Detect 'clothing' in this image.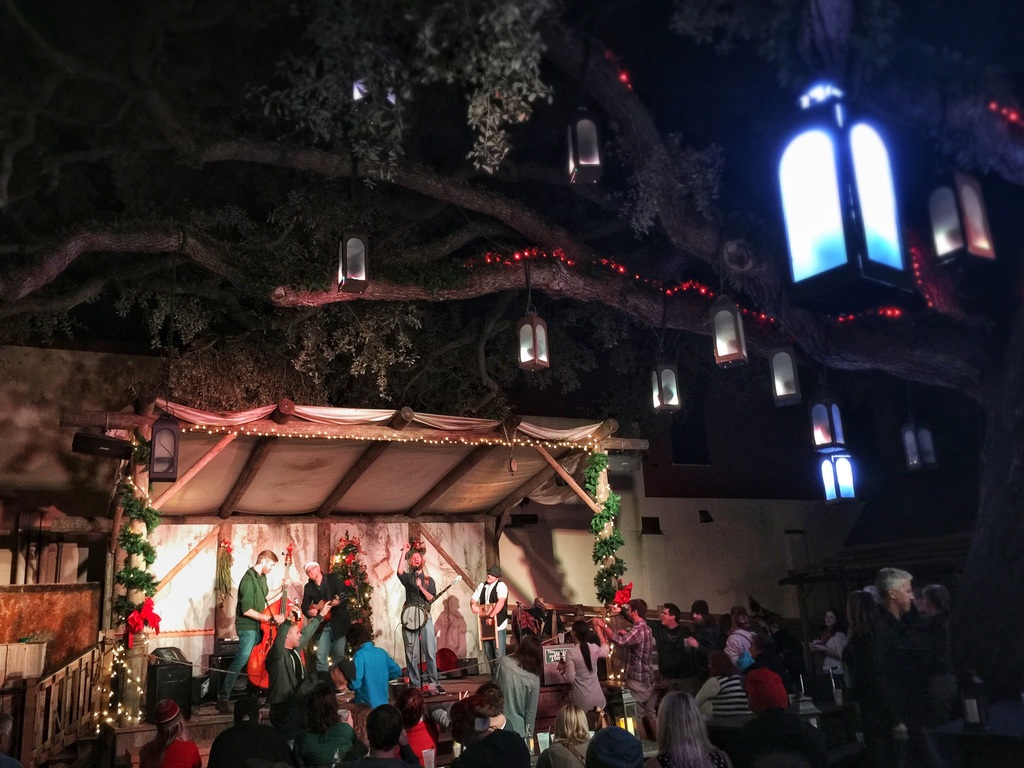
Detection: {"left": 717, "top": 663, "right": 810, "bottom": 749}.
